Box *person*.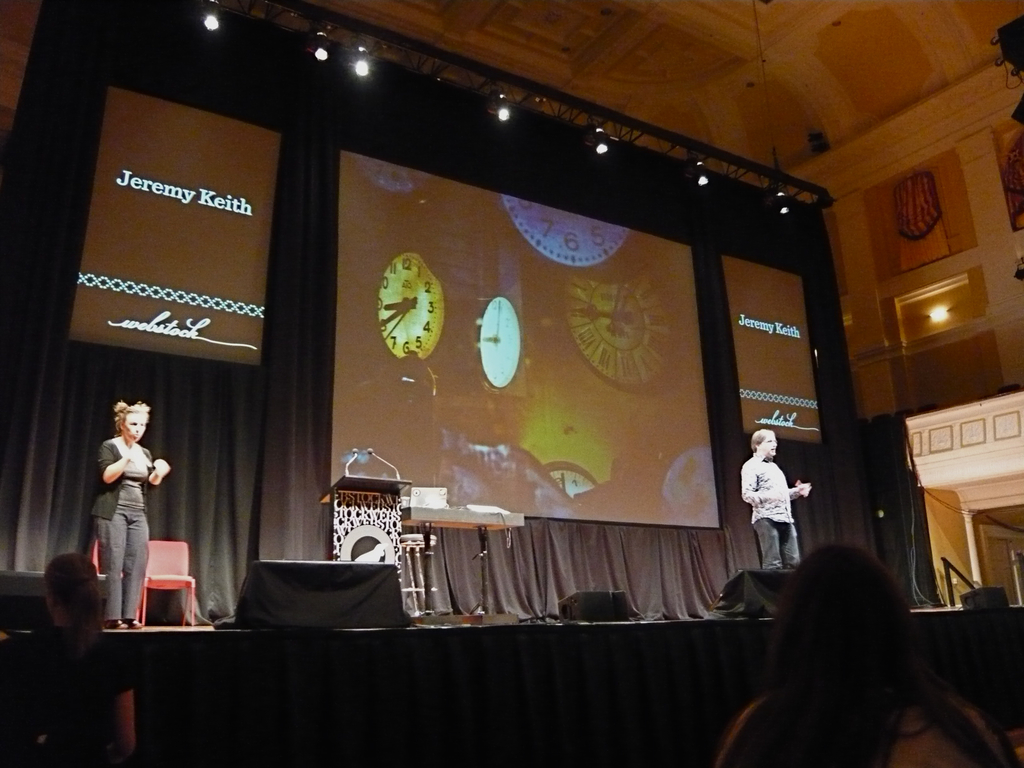
x1=74 y1=407 x2=156 y2=611.
